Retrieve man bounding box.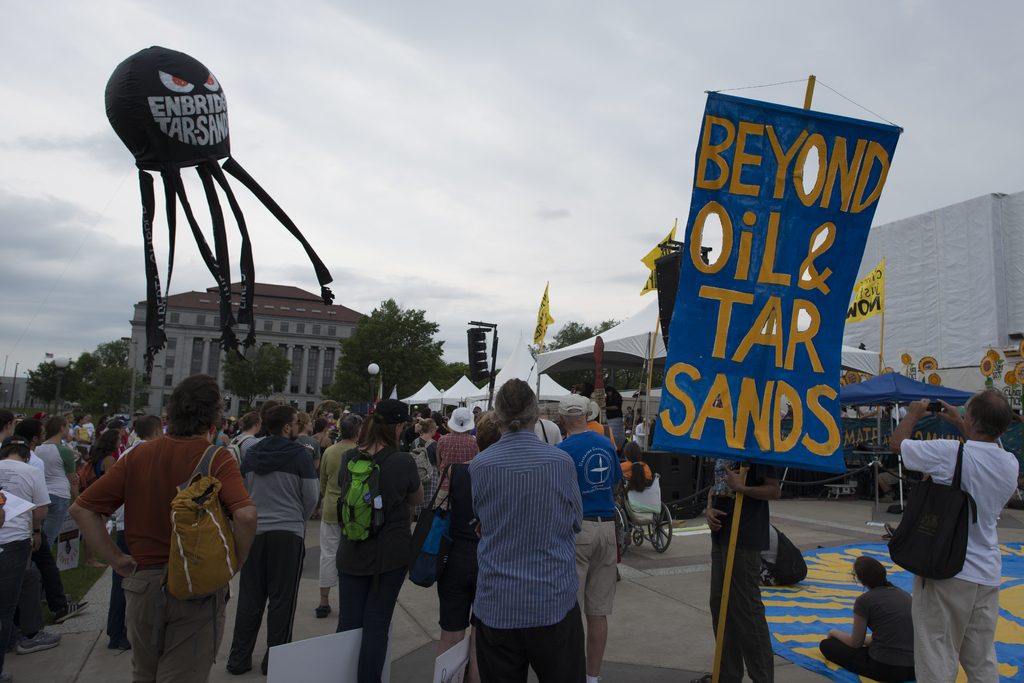
Bounding box: (13,417,88,619).
